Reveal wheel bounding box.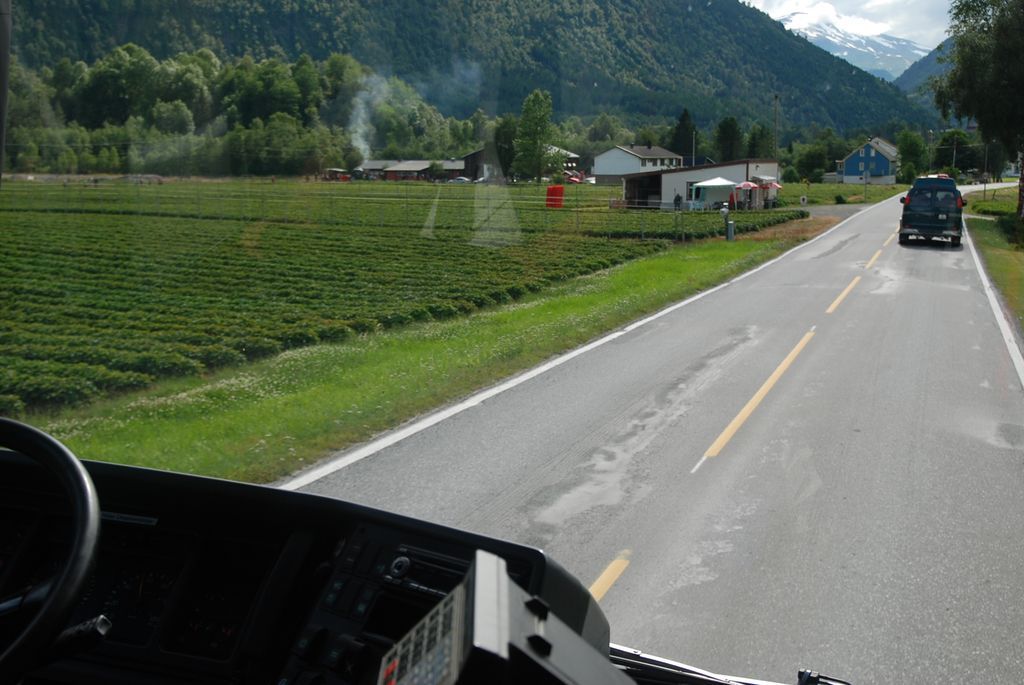
Revealed: (952, 237, 965, 248).
